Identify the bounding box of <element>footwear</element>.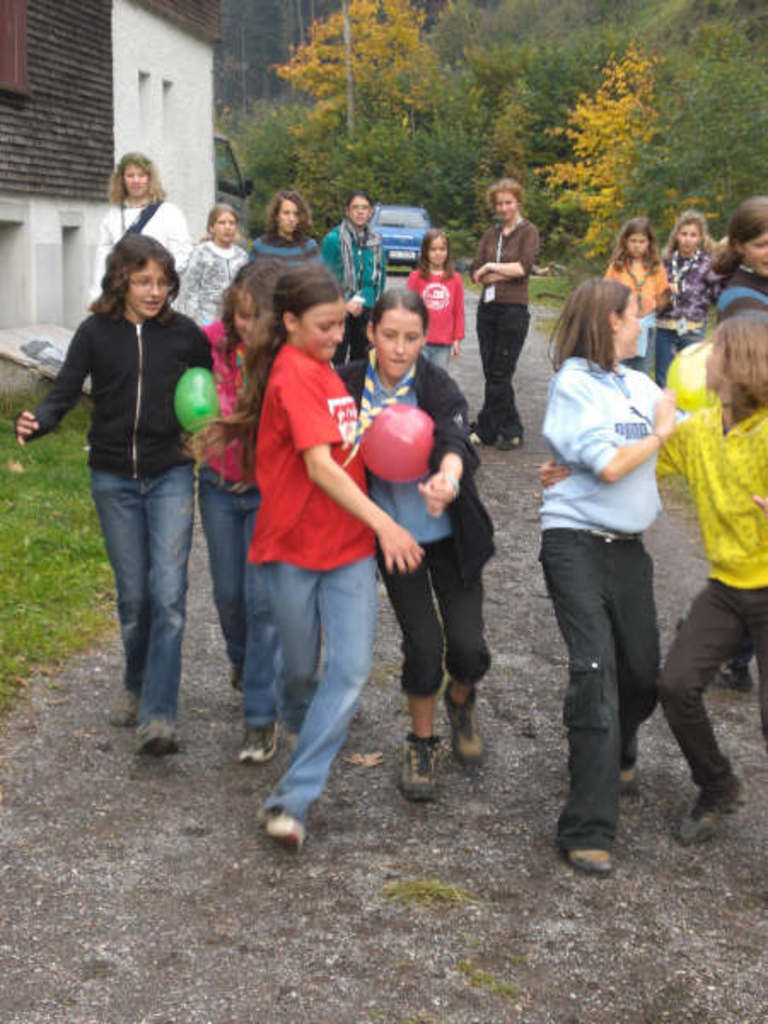
region(444, 684, 481, 756).
